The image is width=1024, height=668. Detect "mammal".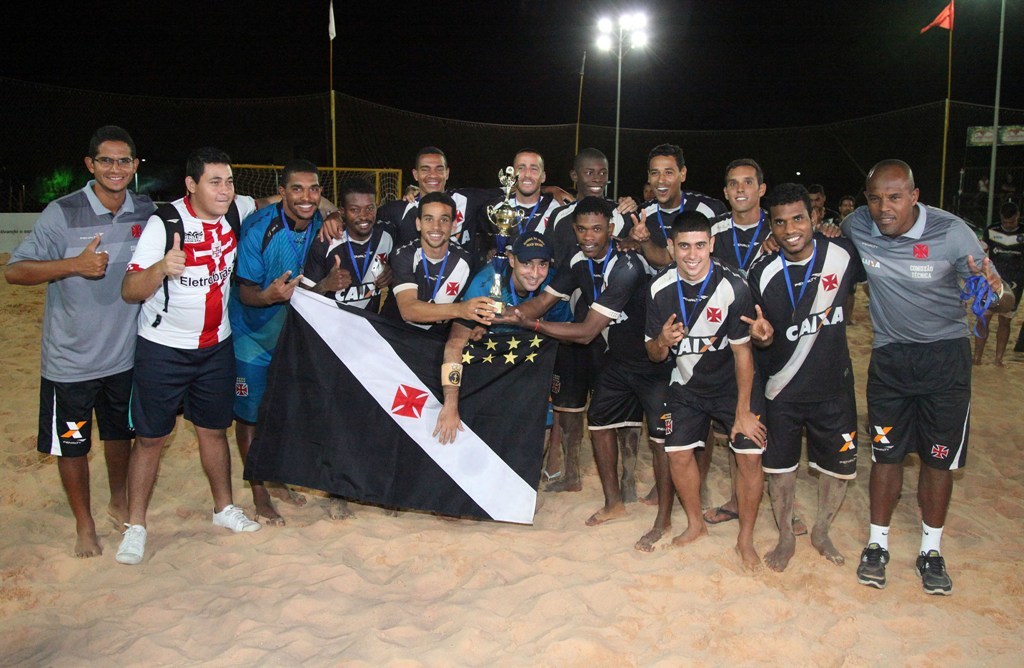
Detection: {"x1": 797, "y1": 178, "x2": 840, "y2": 234}.
